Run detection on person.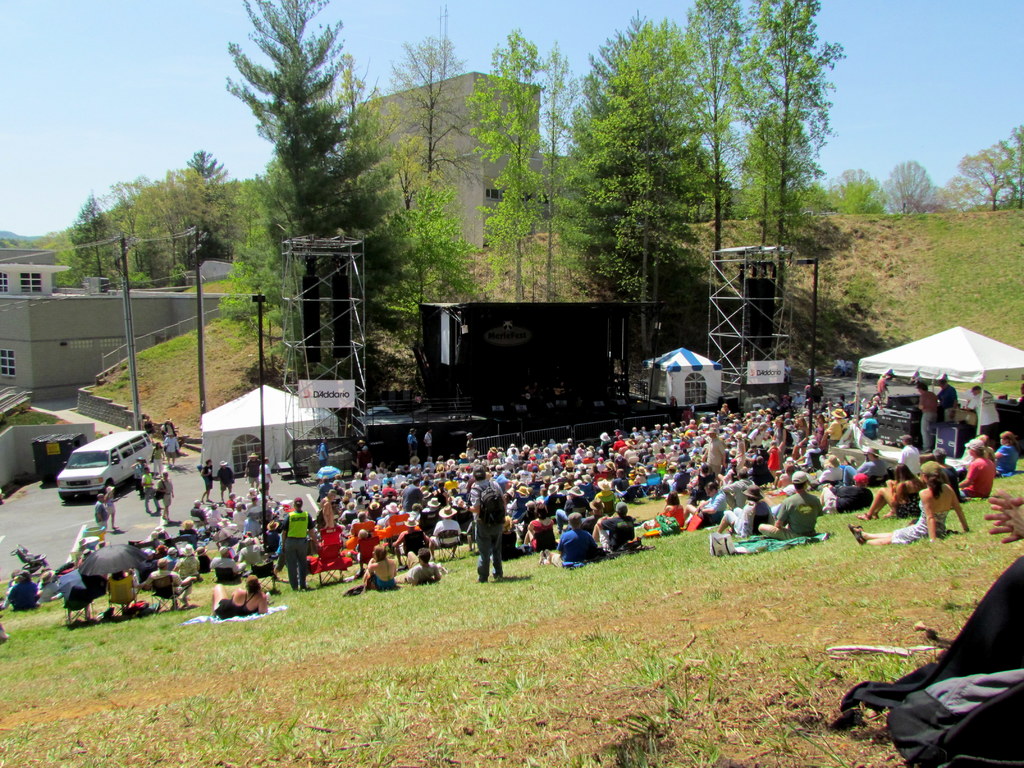
Result: <region>525, 502, 560, 560</region>.
